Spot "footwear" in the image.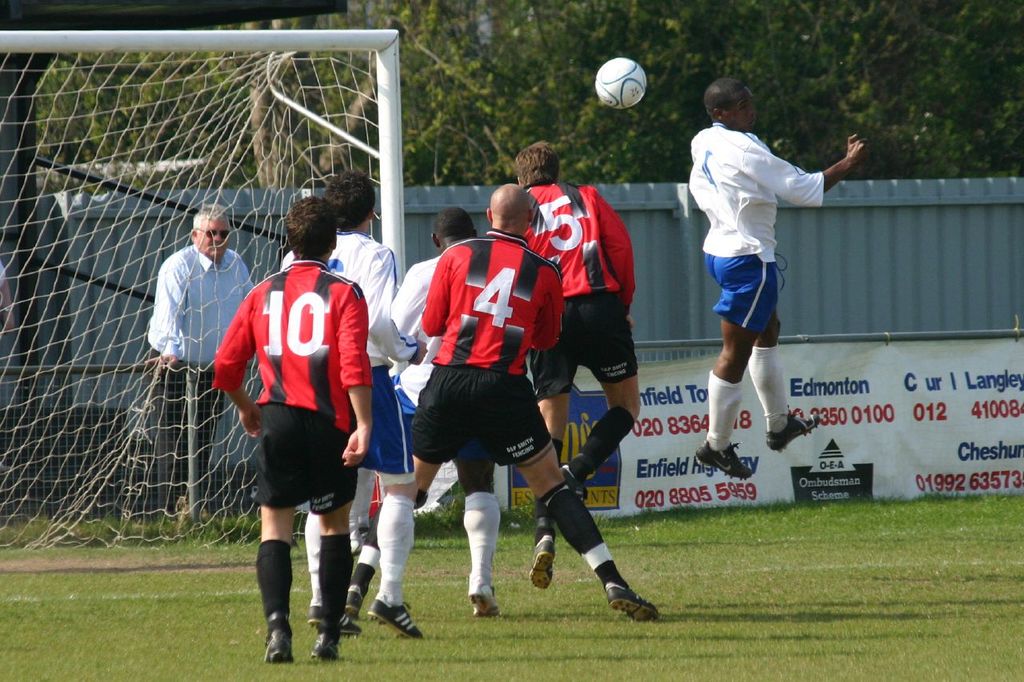
"footwear" found at (766,410,824,453).
